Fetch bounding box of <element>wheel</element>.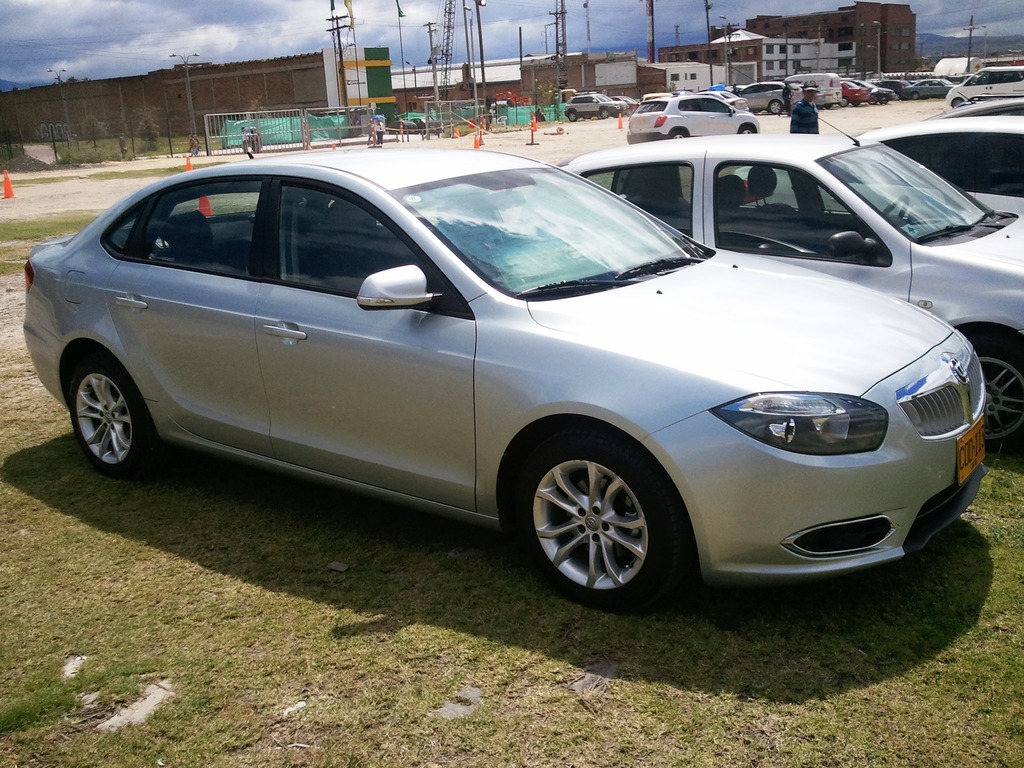
Bbox: {"left": 603, "top": 108, "right": 608, "bottom": 116}.
